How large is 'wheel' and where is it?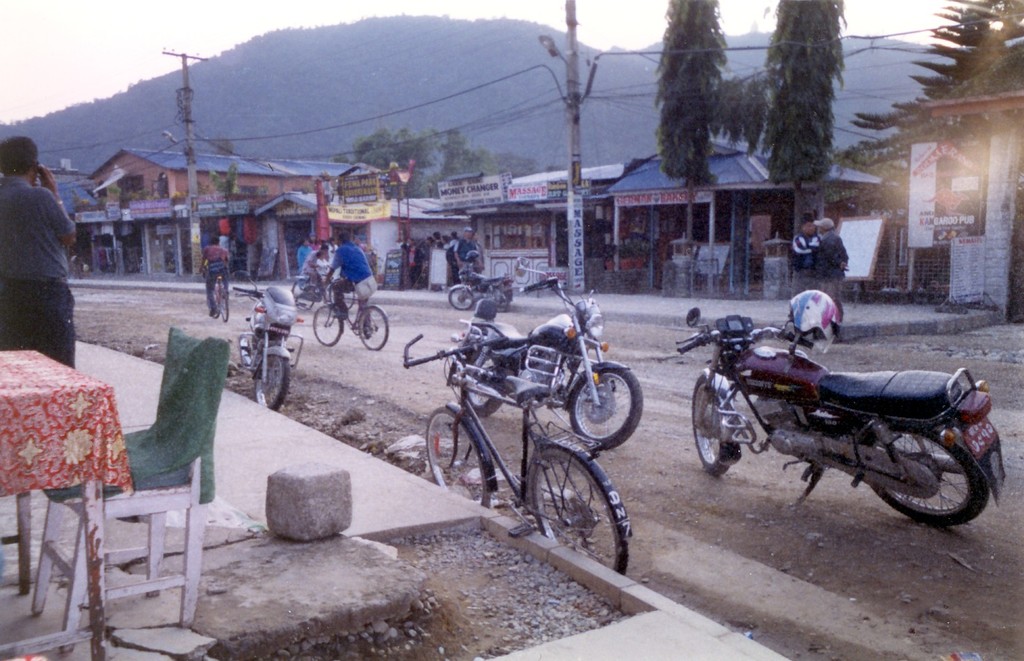
Bounding box: left=533, top=448, right=629, bottom=573.
